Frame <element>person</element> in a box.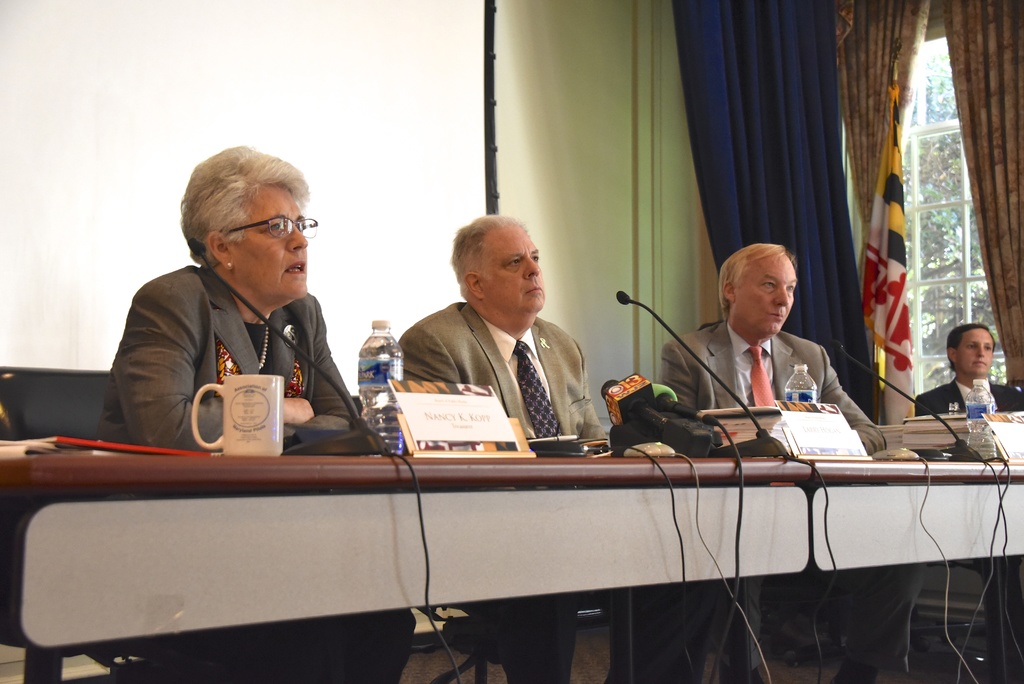
l=662, t=241, r=925, b=683.
